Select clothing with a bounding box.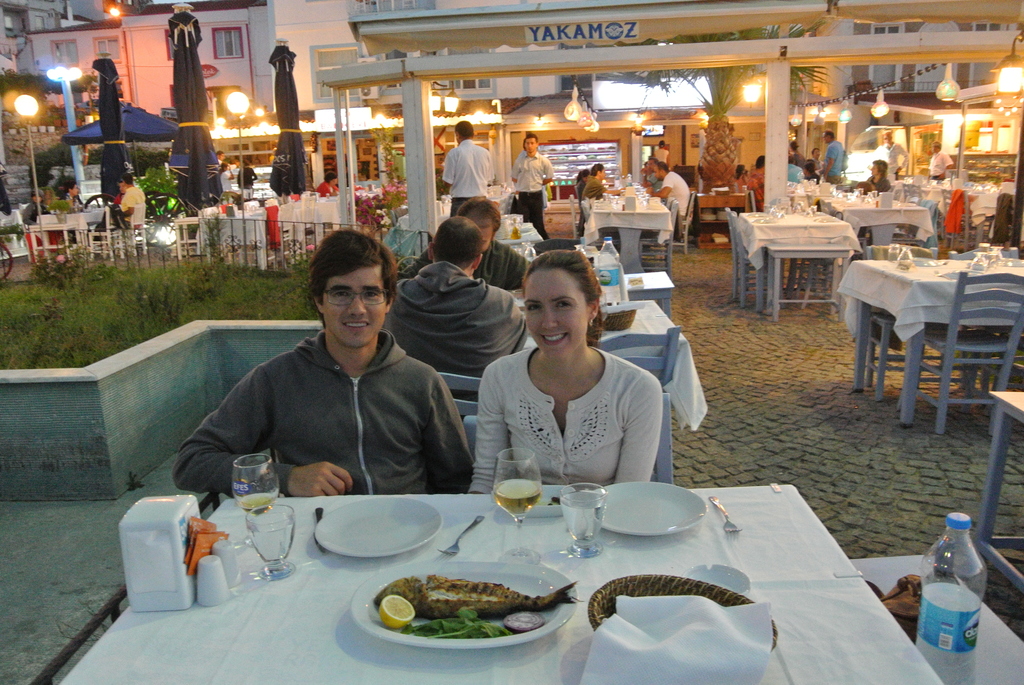
{"left": 787, "top": 164, "right": 807, "bottom": 186}.
